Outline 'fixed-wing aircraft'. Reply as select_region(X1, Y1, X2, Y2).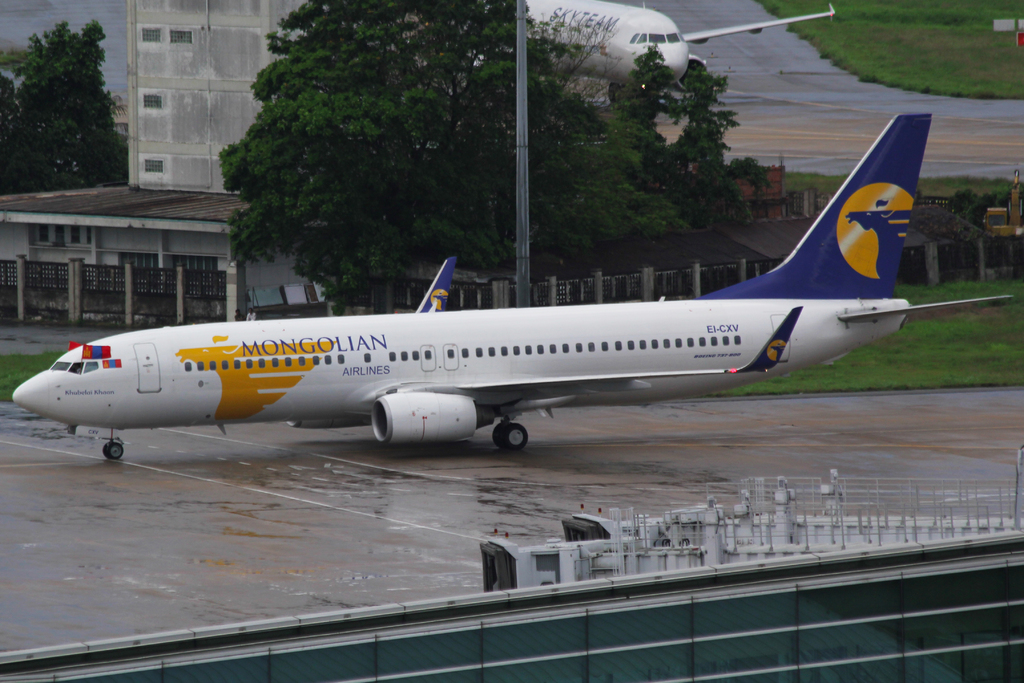
select_region(9, 112, 1022, 456).
